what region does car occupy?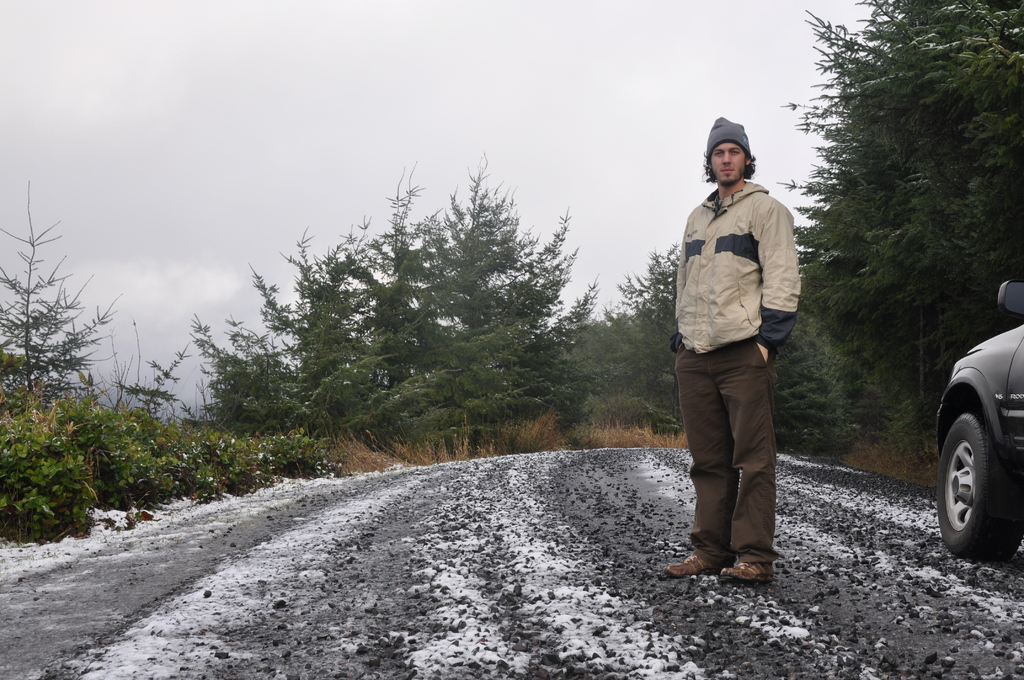
931, 266, 1023, 560.
